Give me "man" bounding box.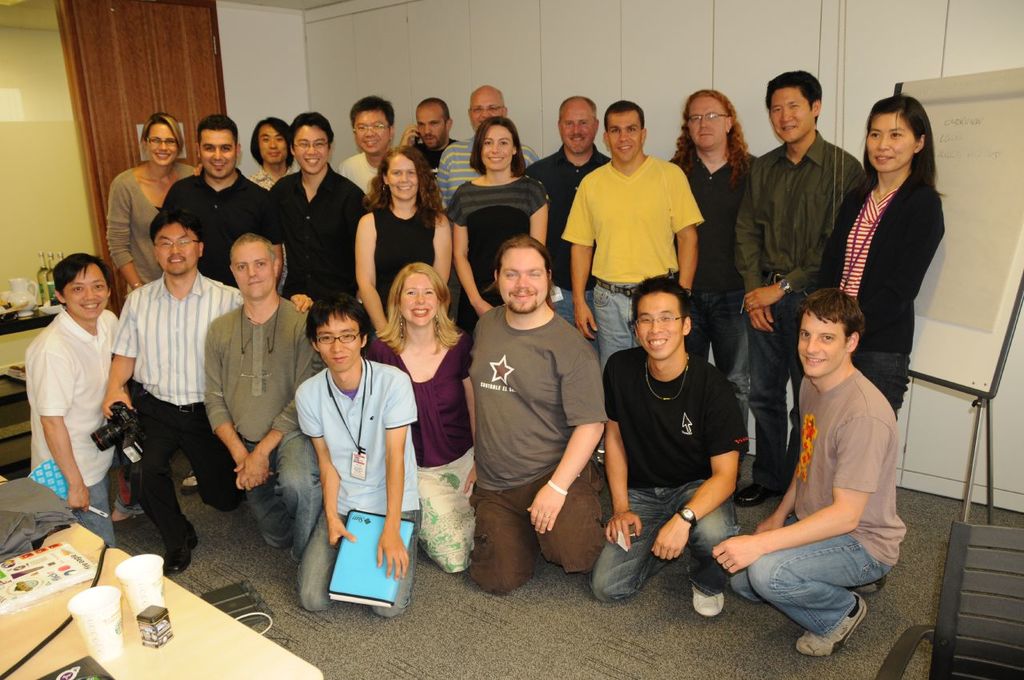
crop(586, 272, 749, 619).
